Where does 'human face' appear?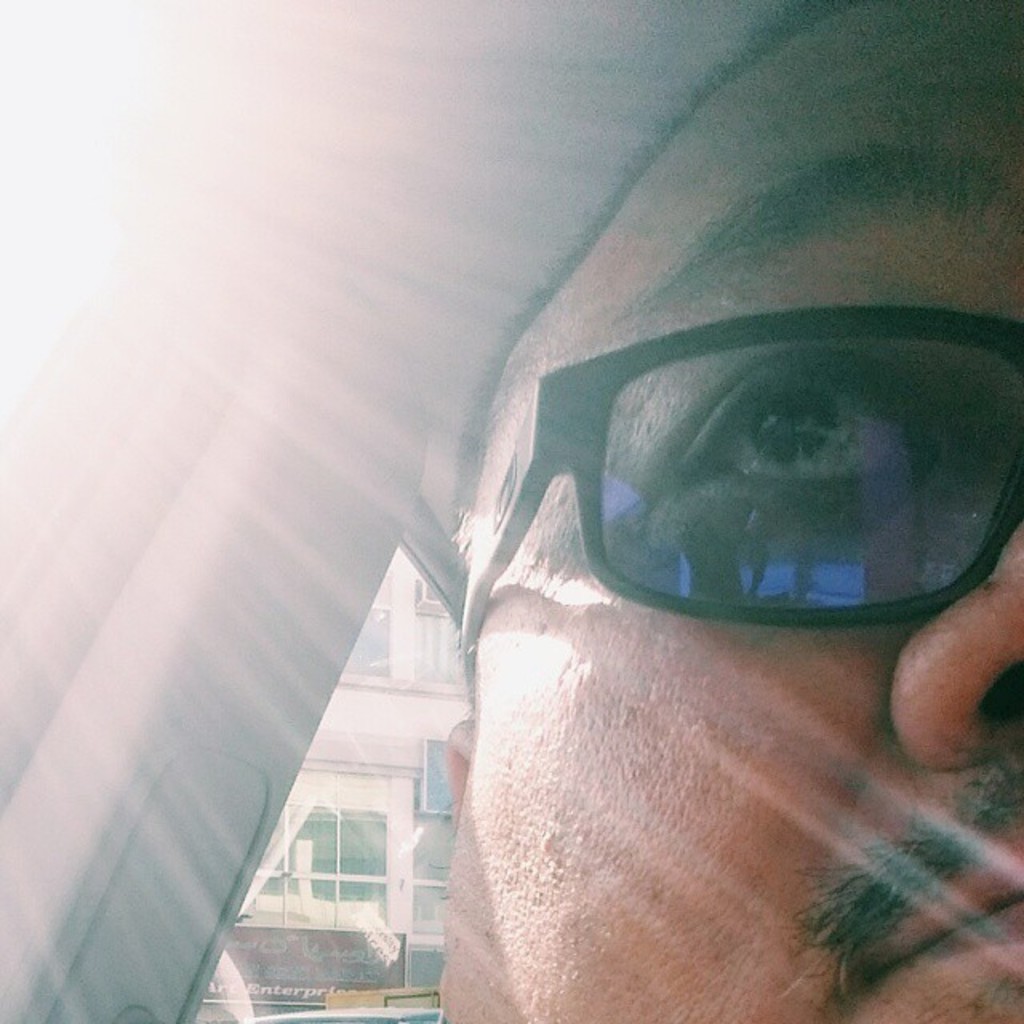
Appears at crop(440, 6, 1022, 1022).
